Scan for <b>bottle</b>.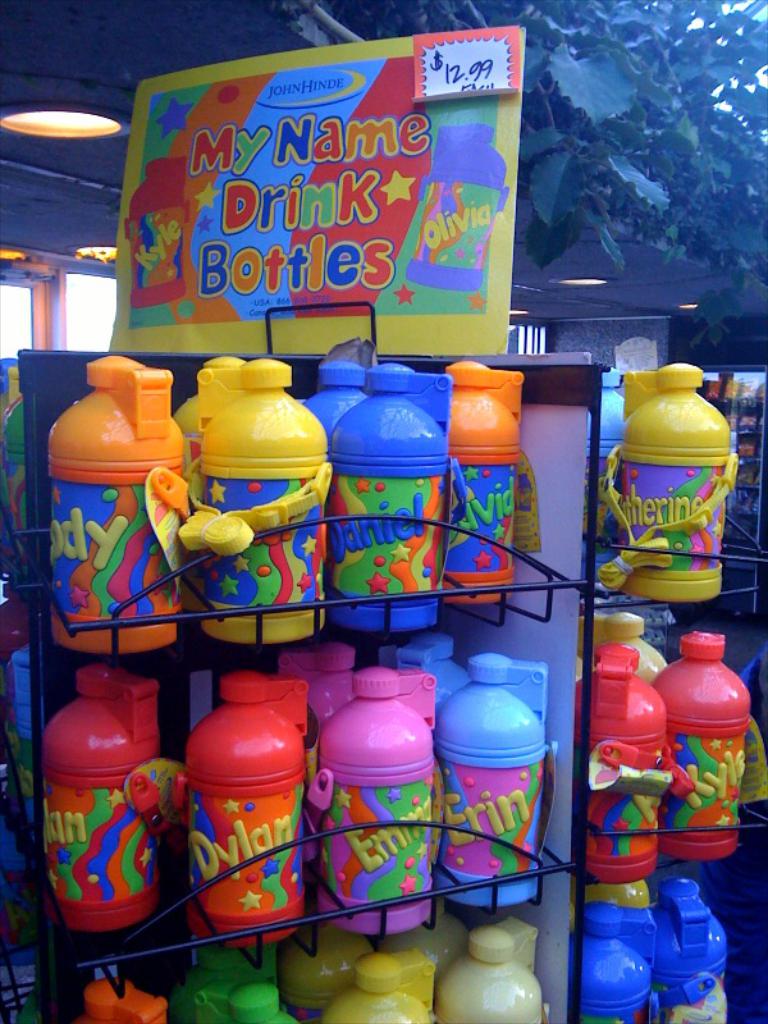
Scan result: bbox=(588, 611, 664, 682).
